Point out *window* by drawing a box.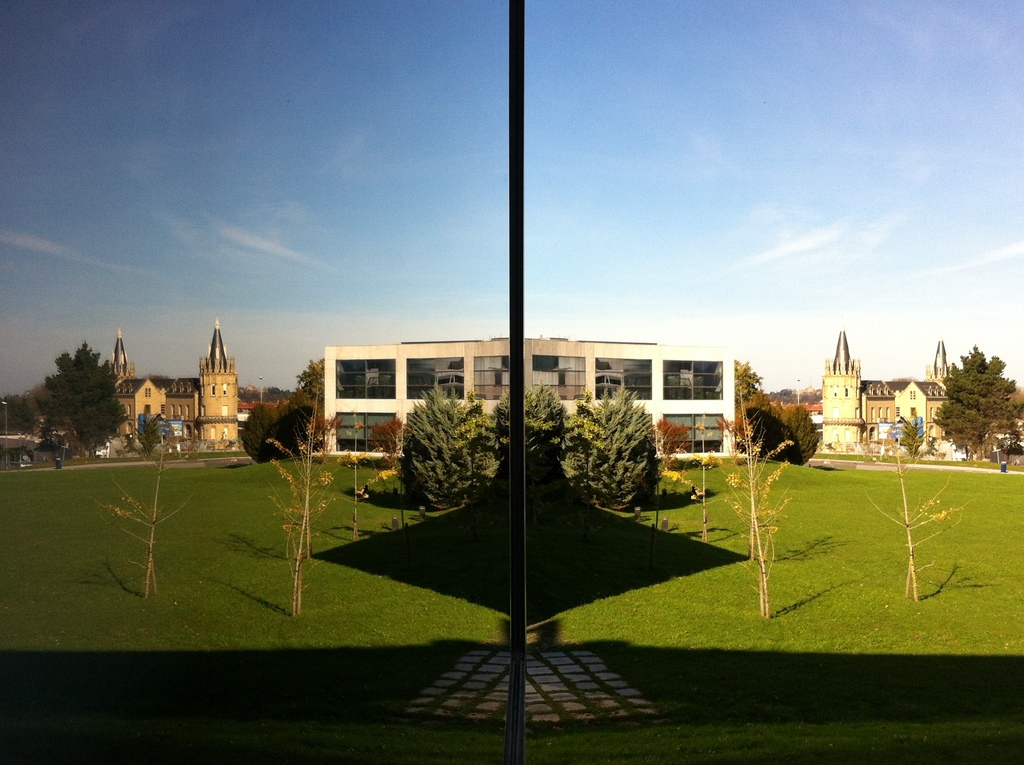
[666,414,719,456].
